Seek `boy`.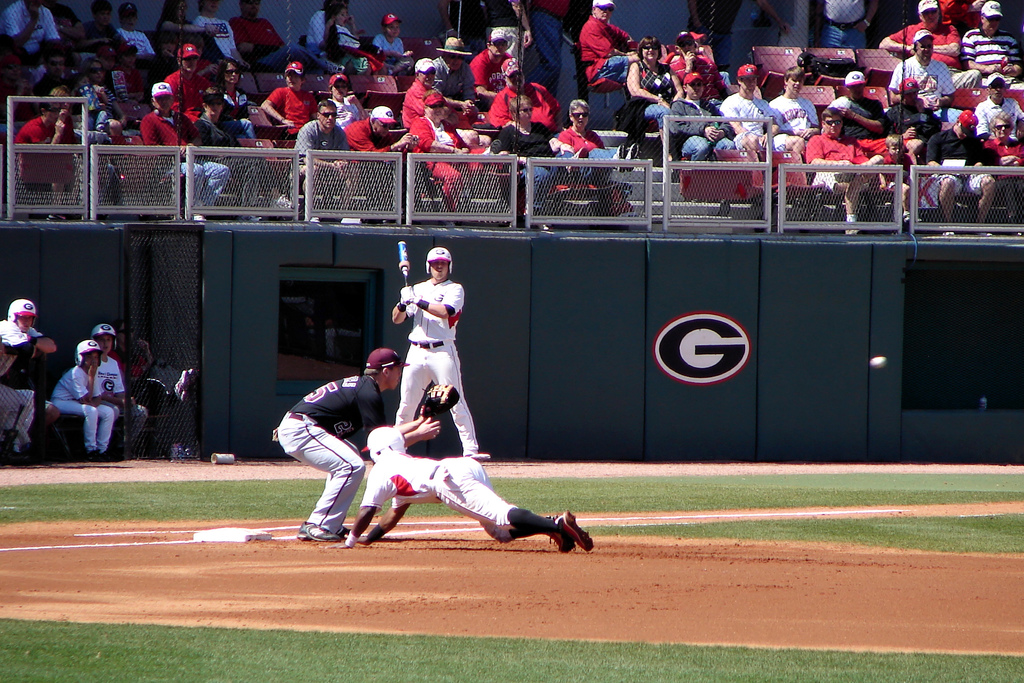
0:297:58:448.
